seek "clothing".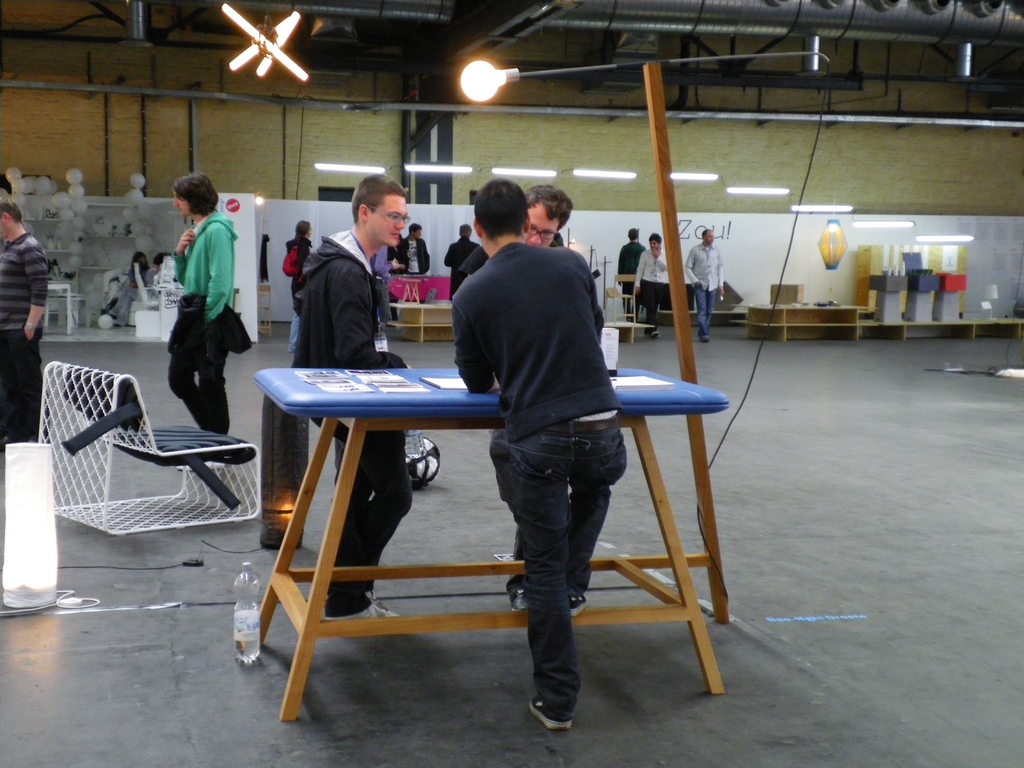
pyautogui.locateOnScreen(644, 278, 658, 342).
